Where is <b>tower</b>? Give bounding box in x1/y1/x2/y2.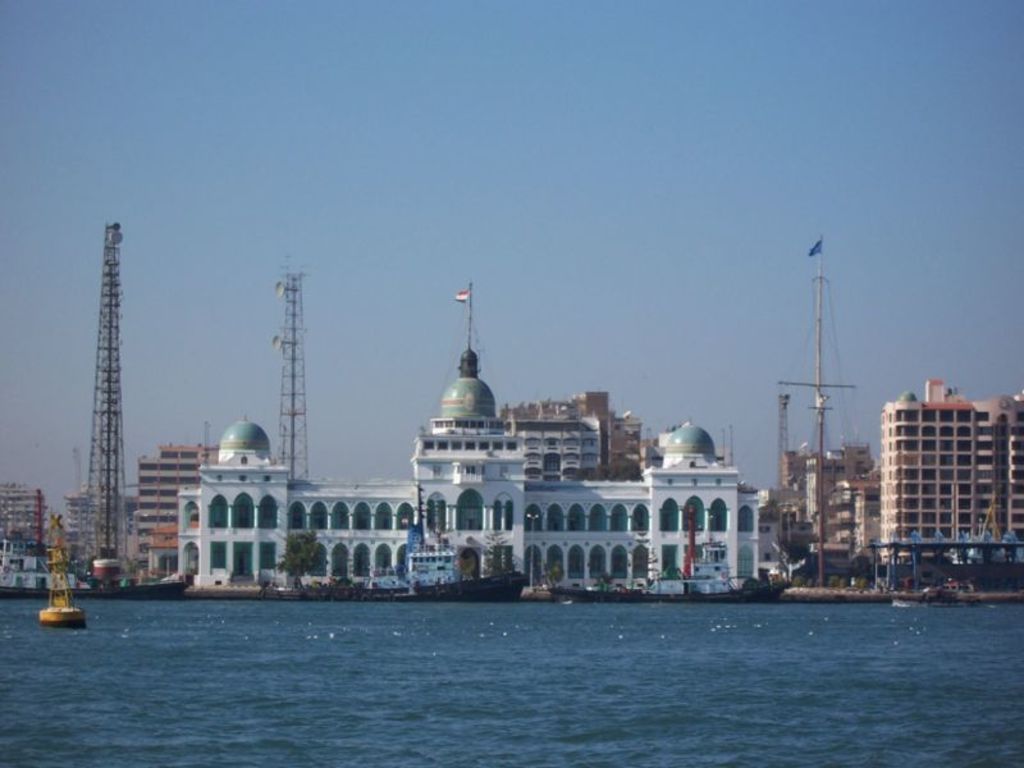
506/402/604/470.
